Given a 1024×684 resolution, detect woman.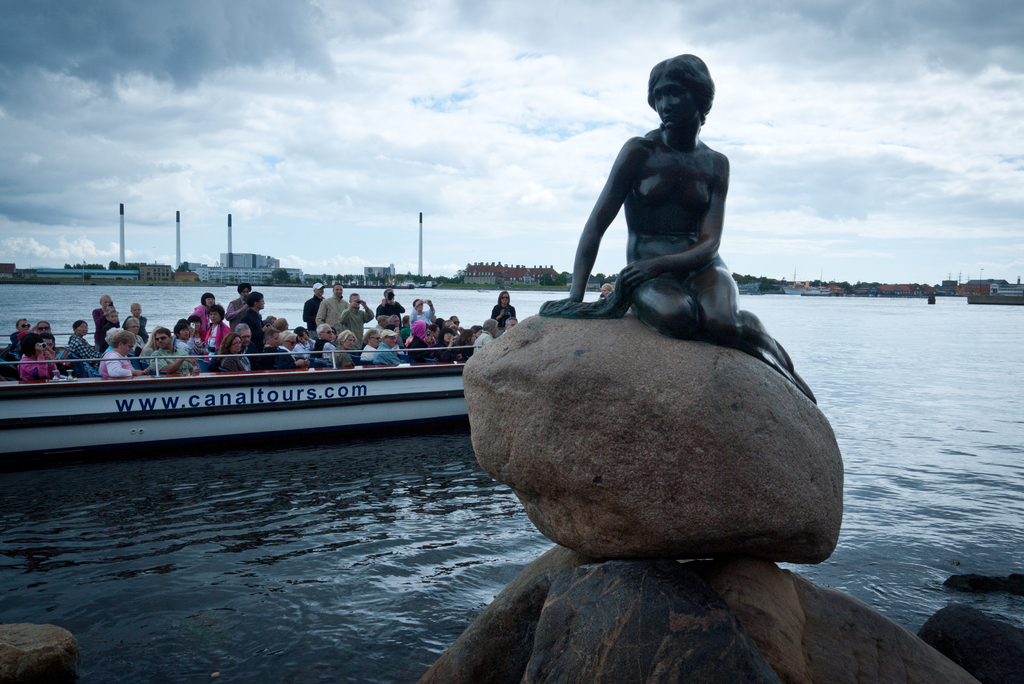
select_region(136, 323, 163, 366).
